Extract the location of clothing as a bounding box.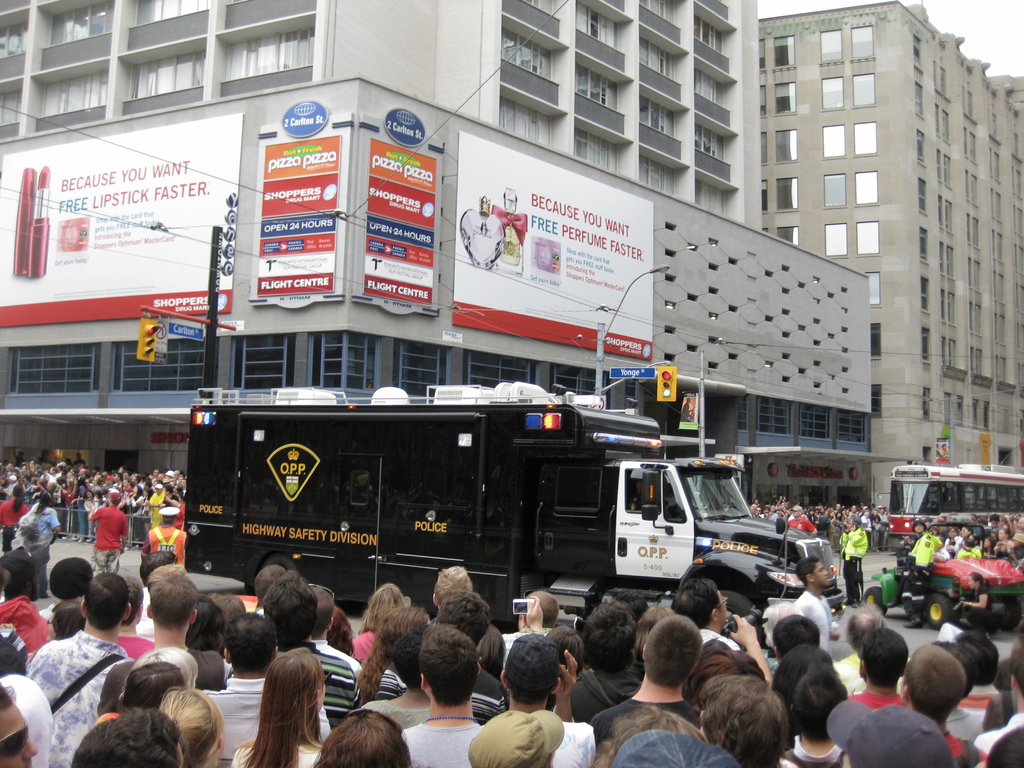
detection(148, 490, 164, 529).
